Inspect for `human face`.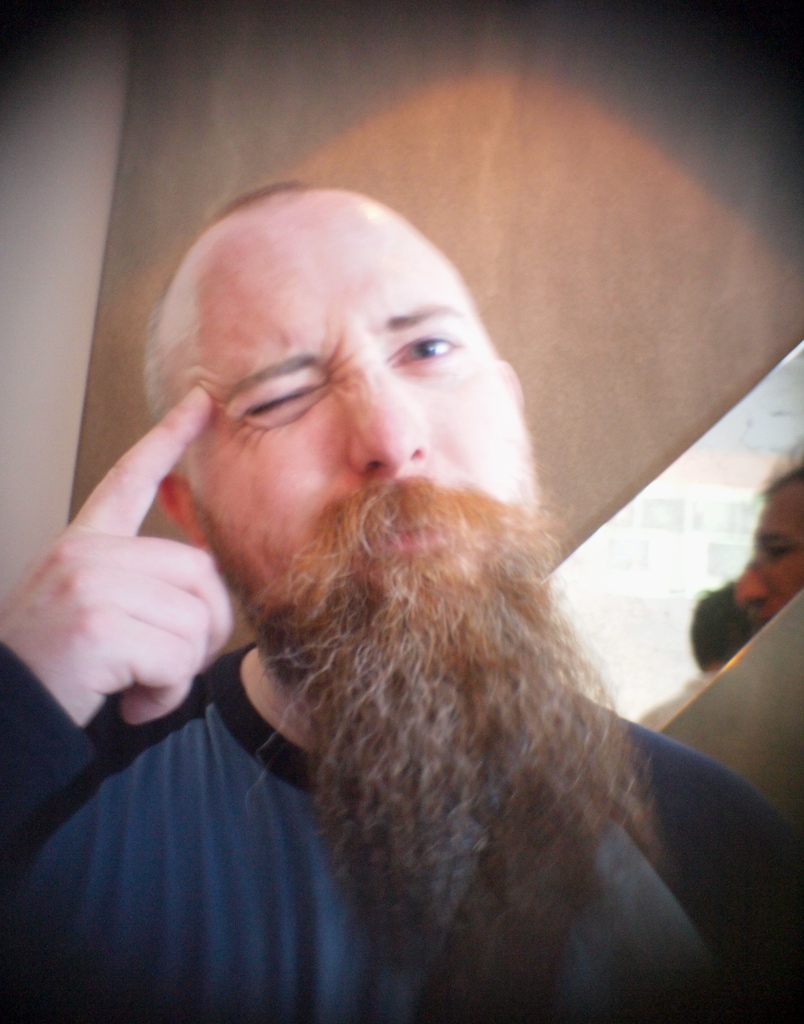
Inspection: select_region(159, 188, 535, 682).
